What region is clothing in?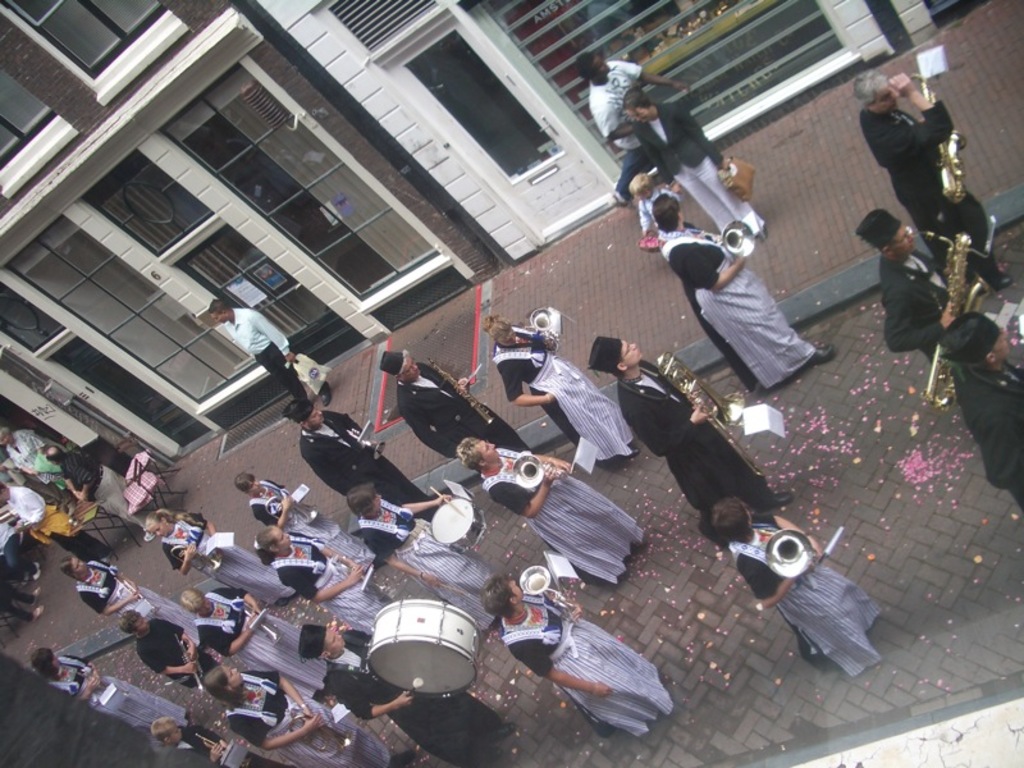
588,63,636,151.
